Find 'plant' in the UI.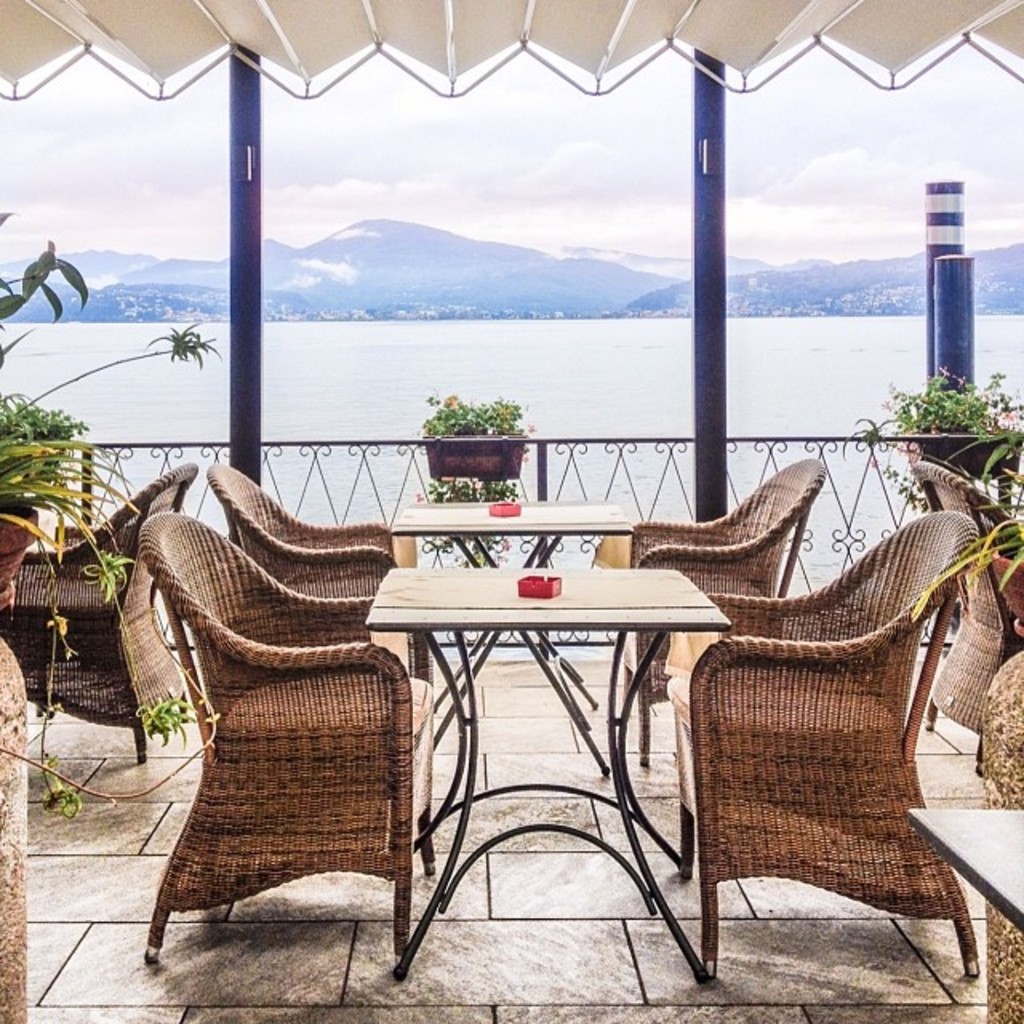
UI element at [x1=896, y1=478, x2=1022, y2=638].
